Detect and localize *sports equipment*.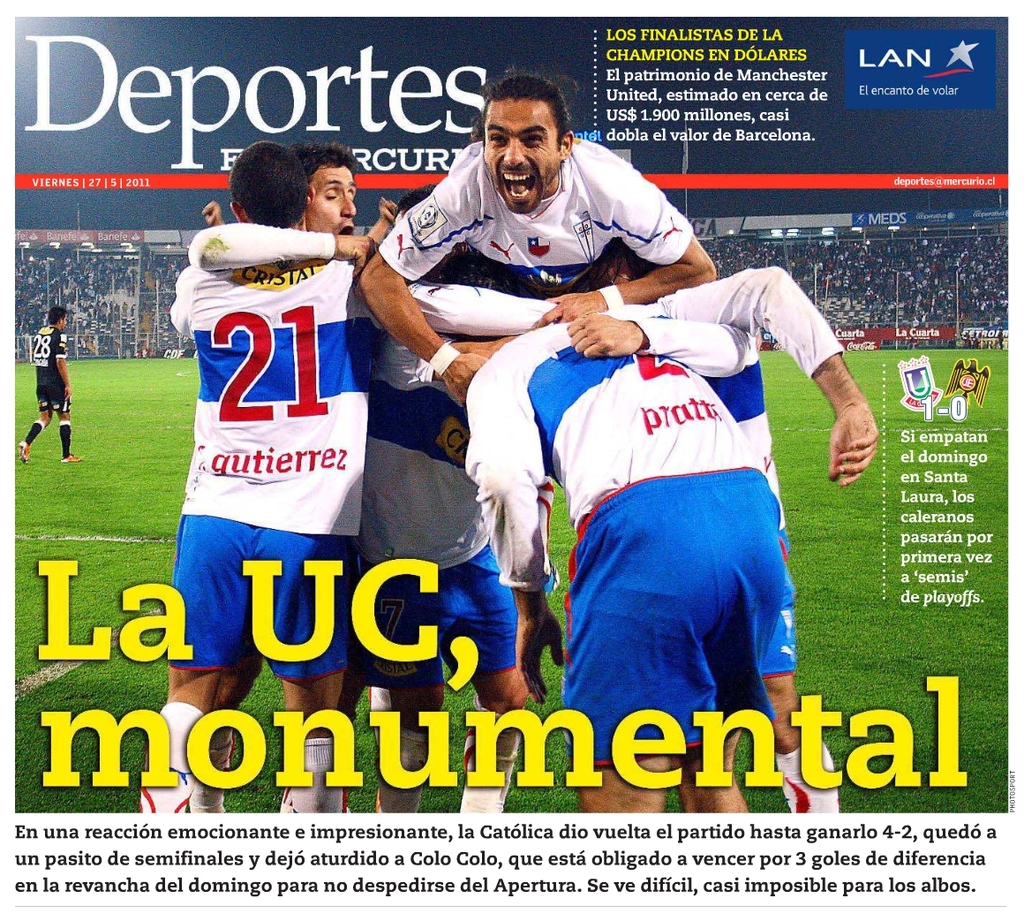
Localized at Rect(18, 442, 27, 461).
